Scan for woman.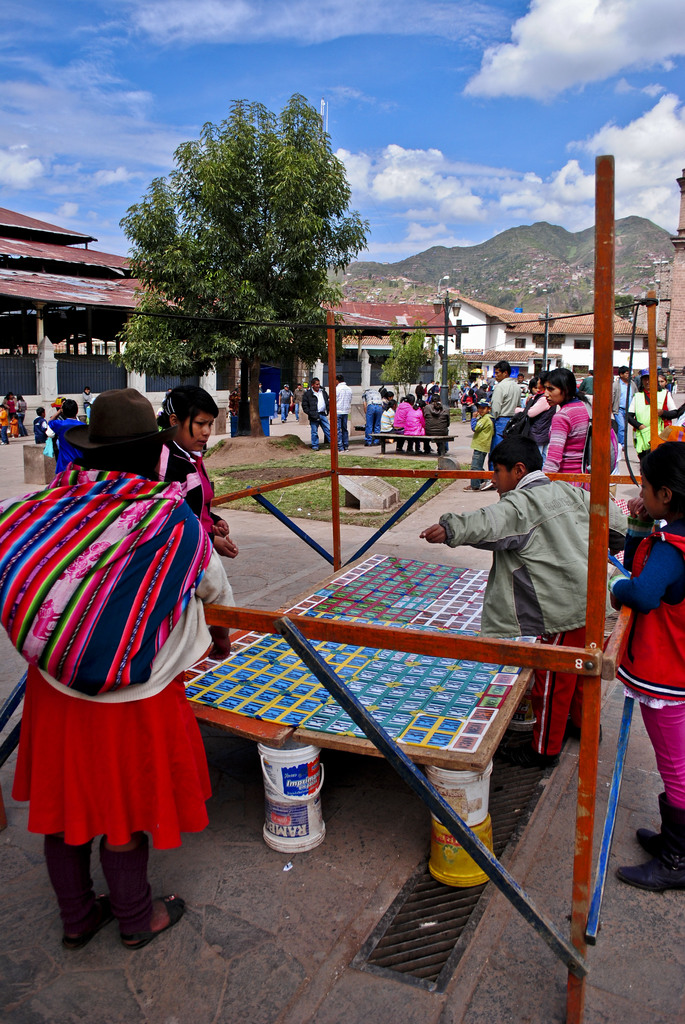
Scan result: pyautogui.locateOnScreen(423, 394, 449, 453).
